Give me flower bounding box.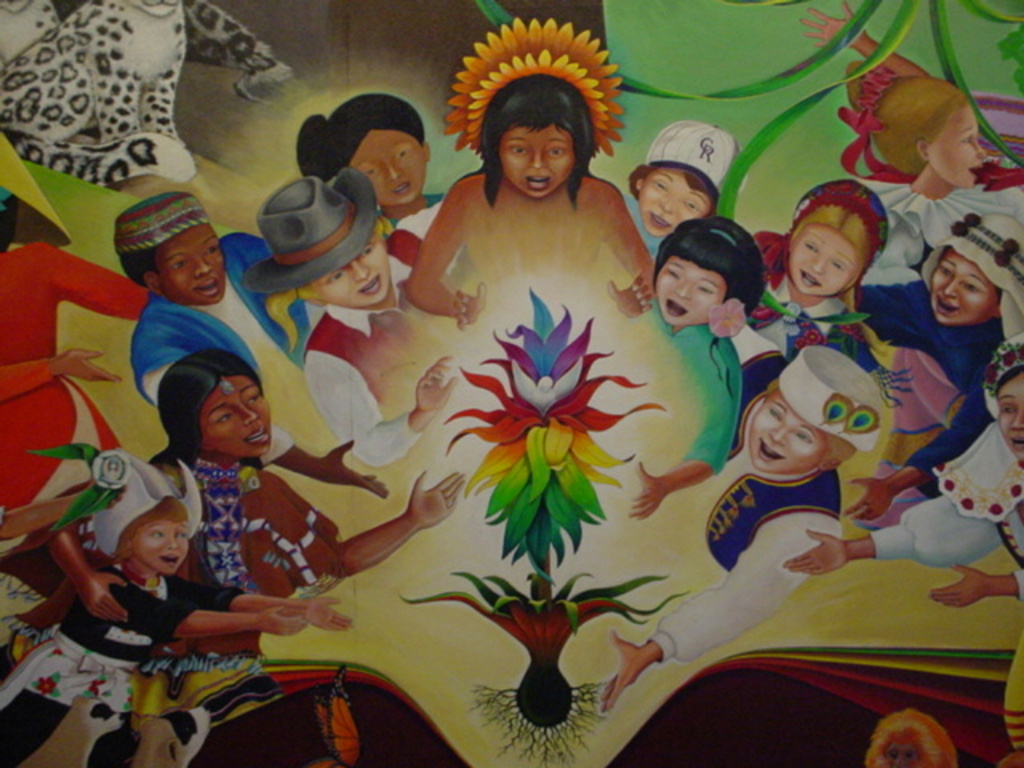
<region>794, 323, 821, 350</region>.
